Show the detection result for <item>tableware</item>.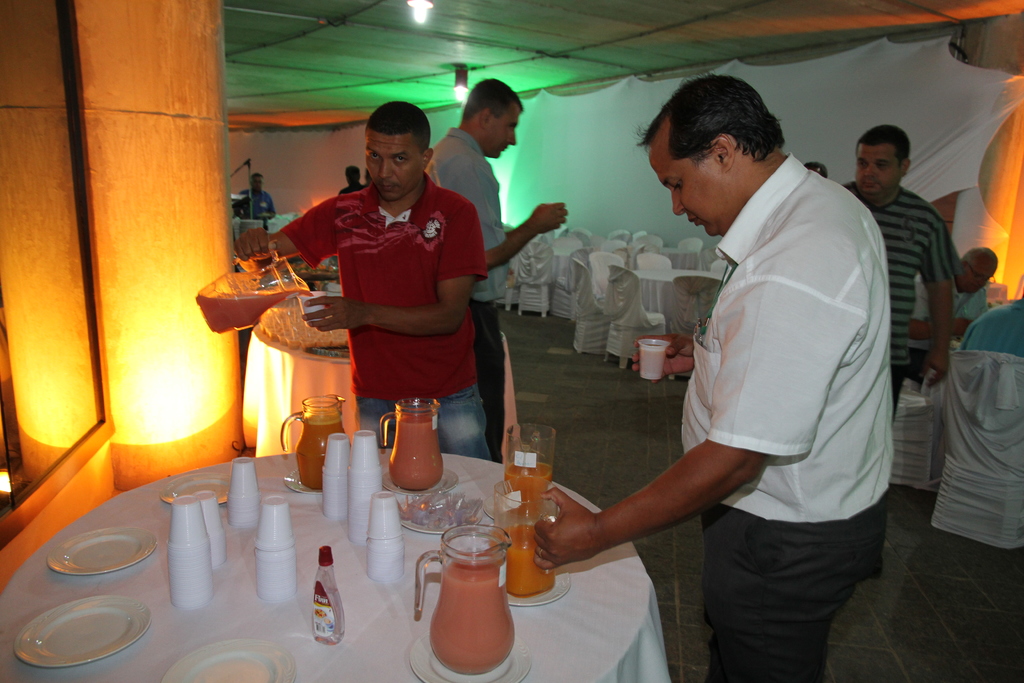
<bbox>45, 528, 159, 577</bbox>.
